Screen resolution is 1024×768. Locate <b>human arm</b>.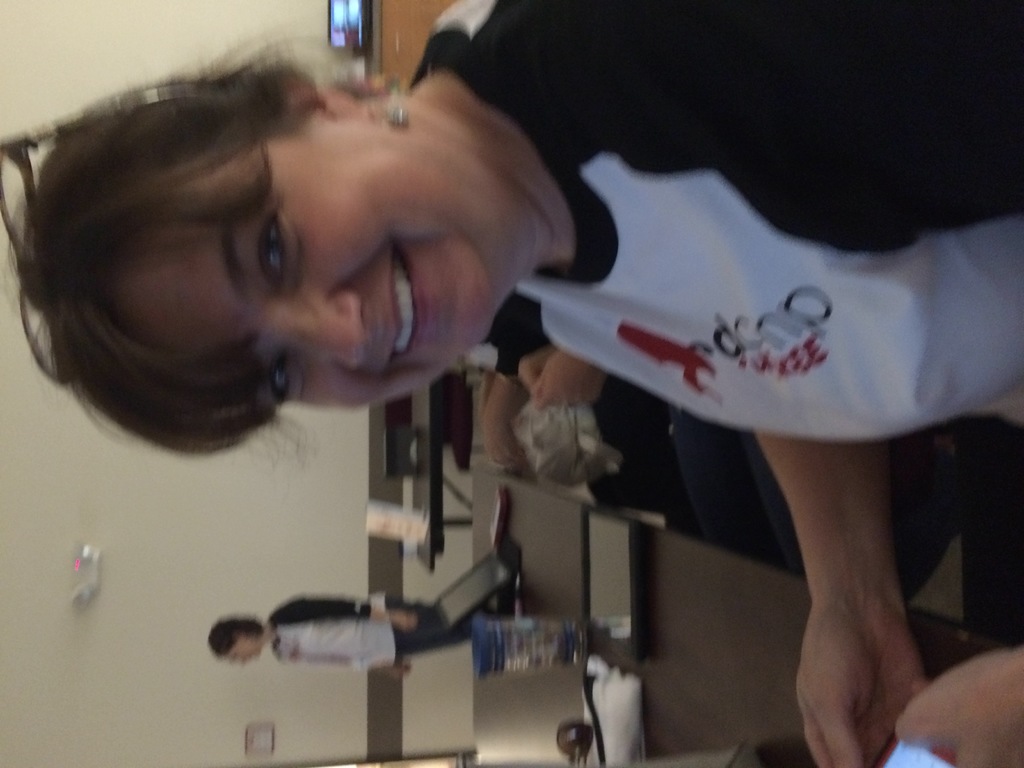
770, 433, 884, 767.
